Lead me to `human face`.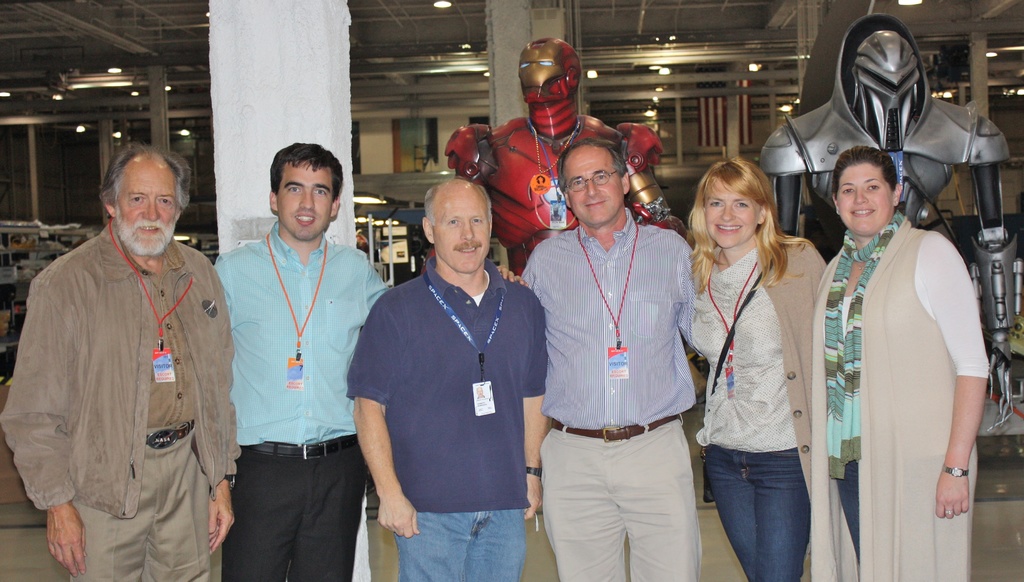
Lead to 706, 182, 760, 248.
